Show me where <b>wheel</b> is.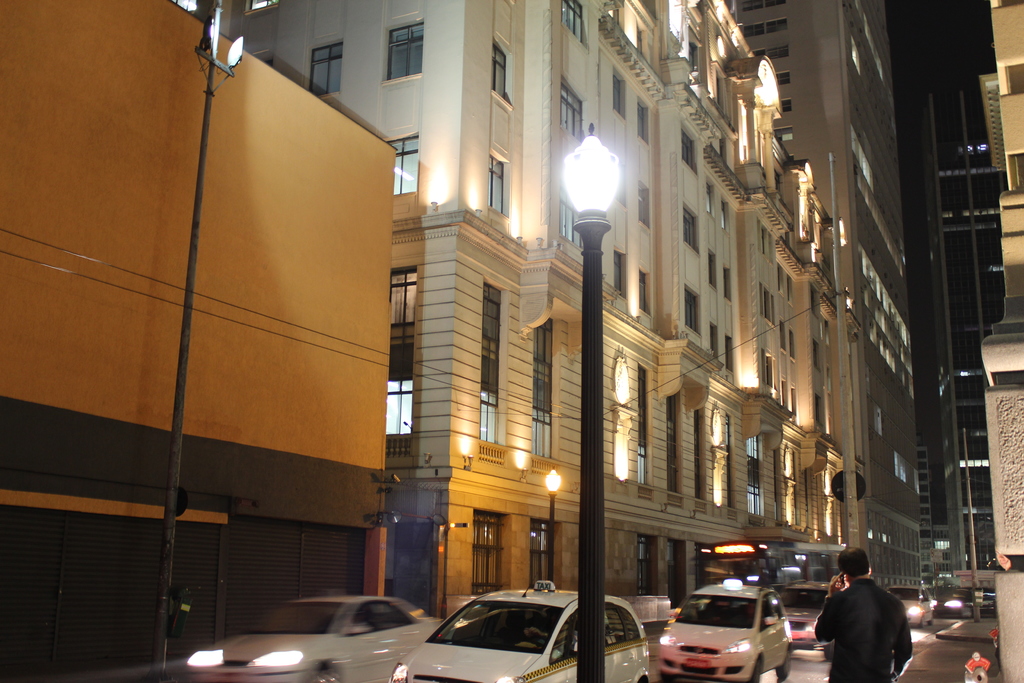
<b>wheel</b> is at (left=921, top=609, right=929, bottom=630).
